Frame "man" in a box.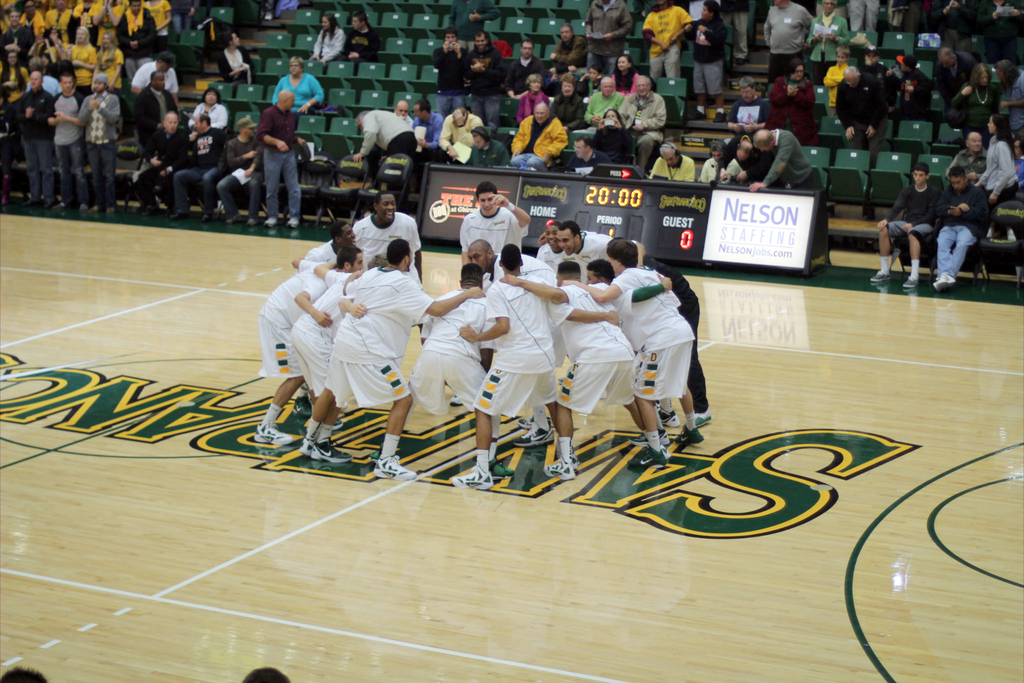
box=[750, 127, 830, 270].
